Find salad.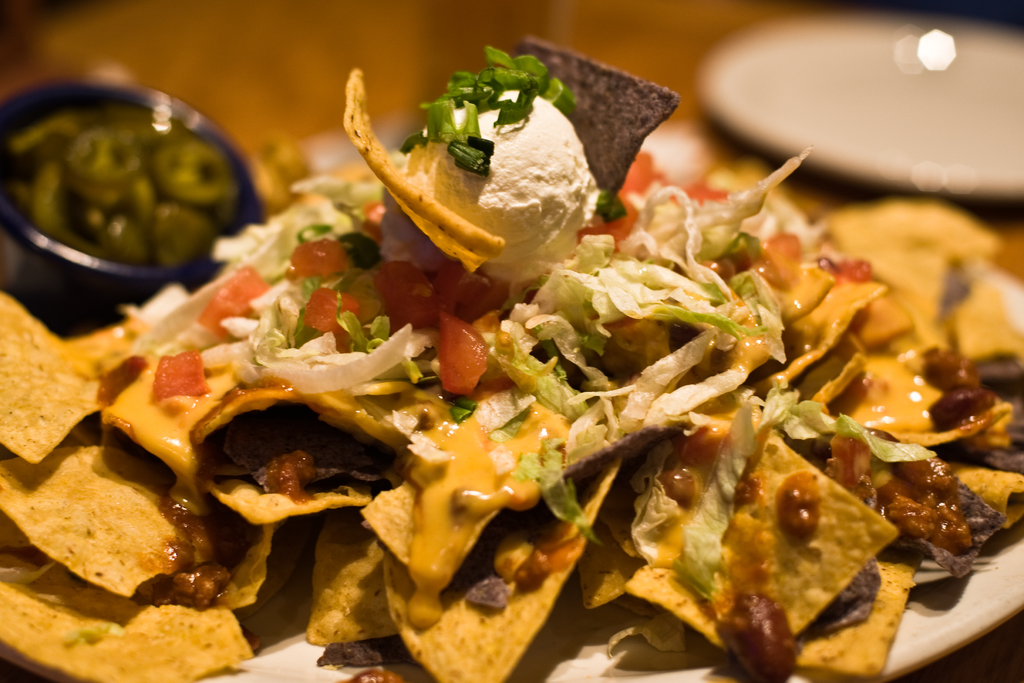
<region>0, 30, 1023, 675</region>.
